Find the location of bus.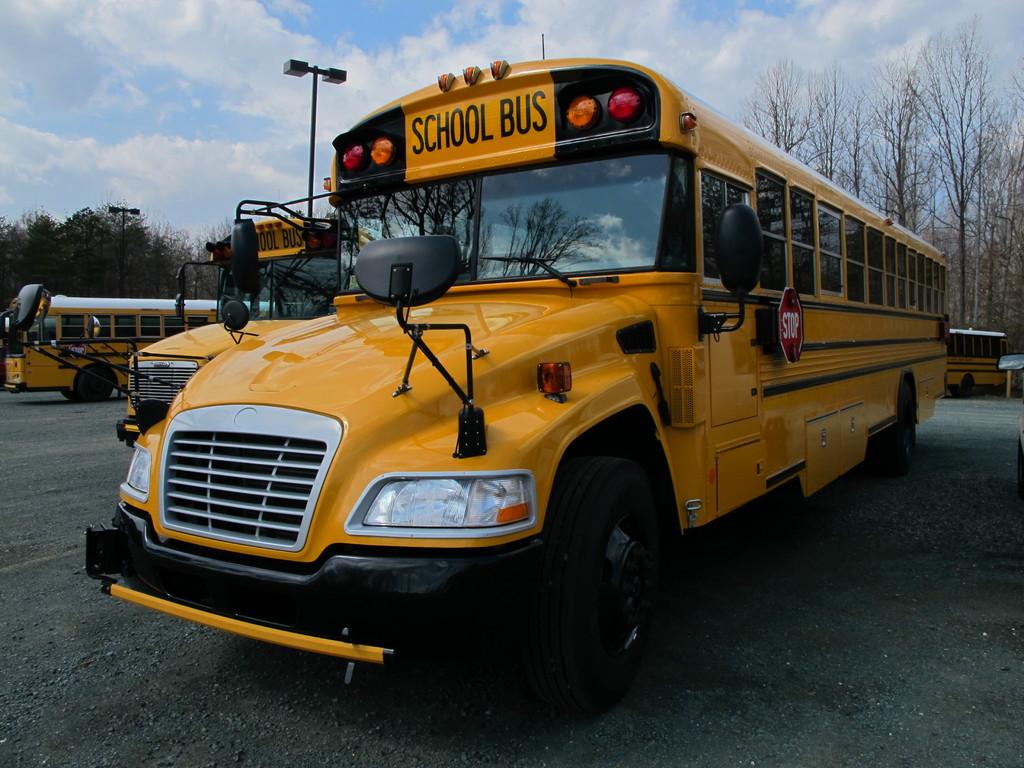
Location: x1=83 y1=57 x2=945 y2=726.
